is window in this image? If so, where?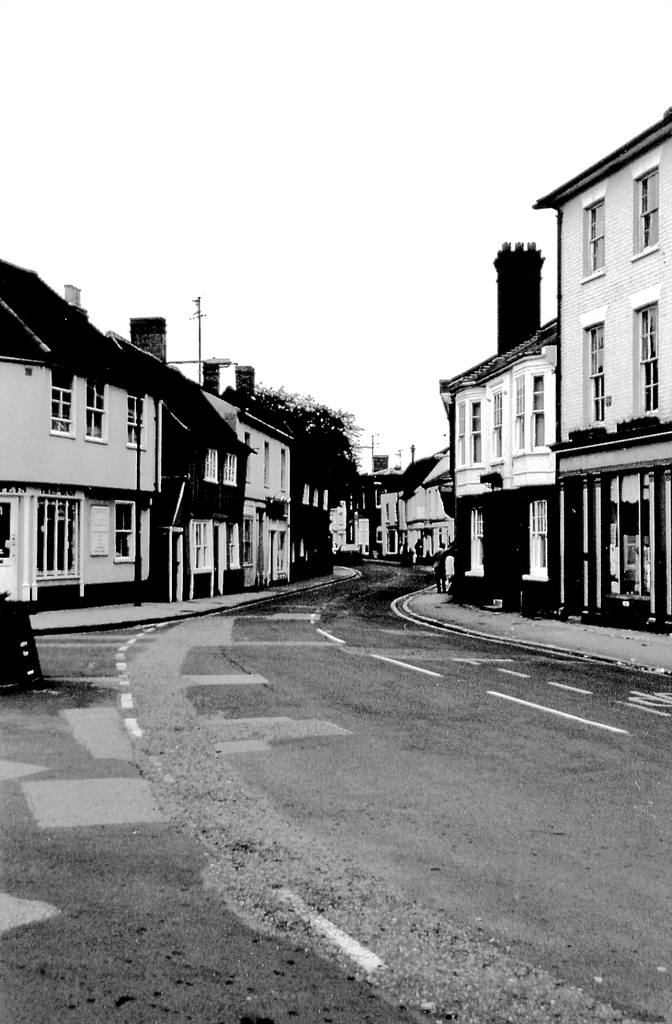
Yes, at 210, 451, 220, 483.
